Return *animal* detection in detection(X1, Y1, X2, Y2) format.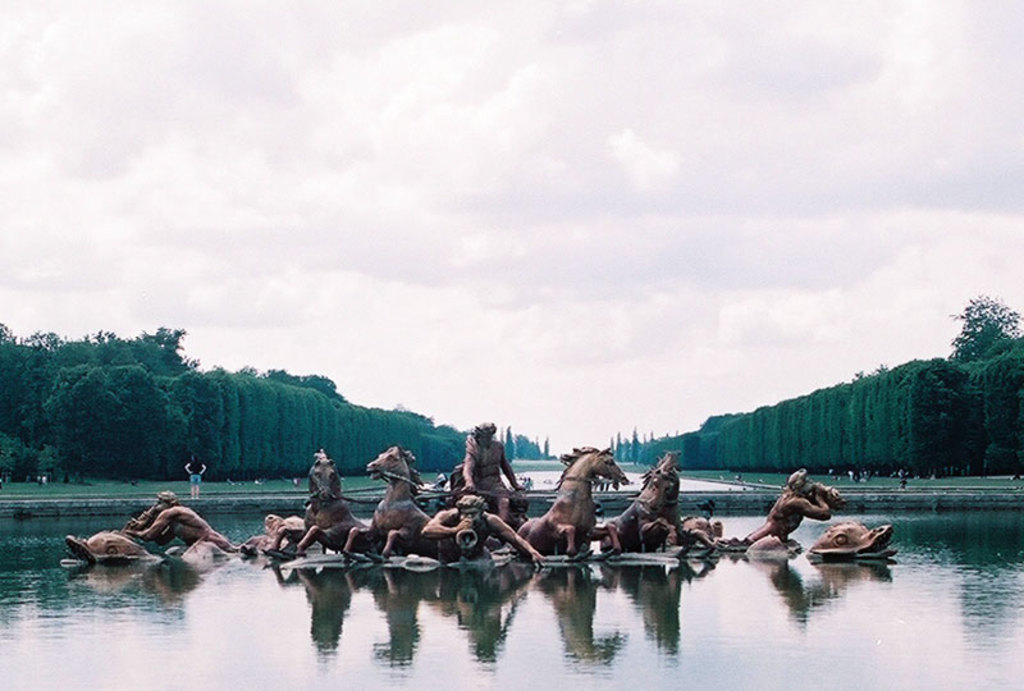
detection(120, 494, 228, 555).
